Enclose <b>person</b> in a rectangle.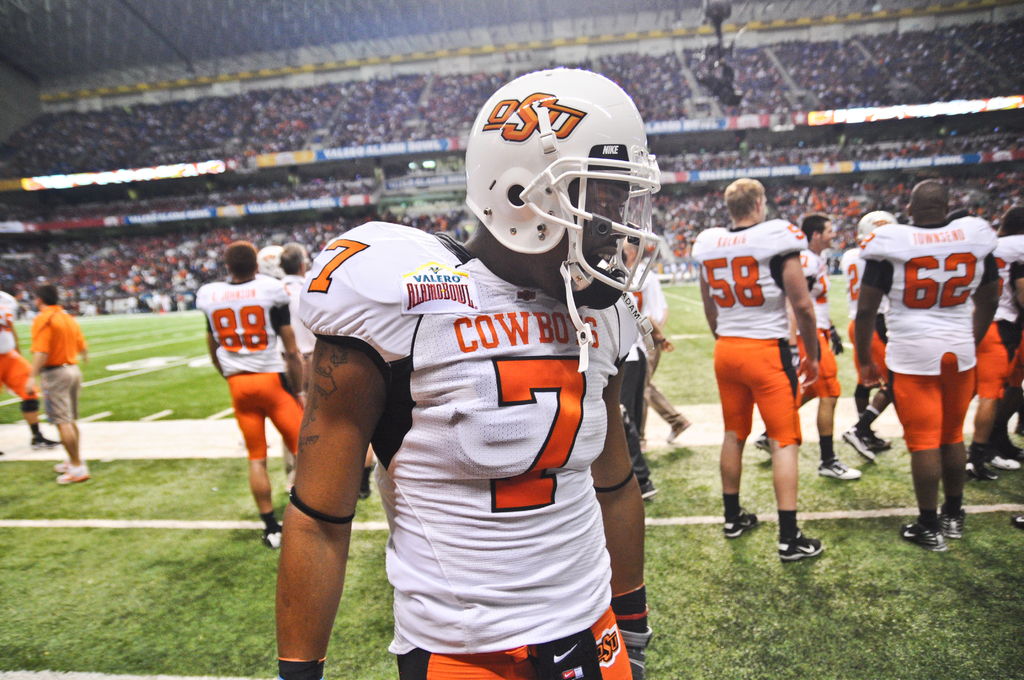
[left=849, top=209, right=999, bottom=460].
